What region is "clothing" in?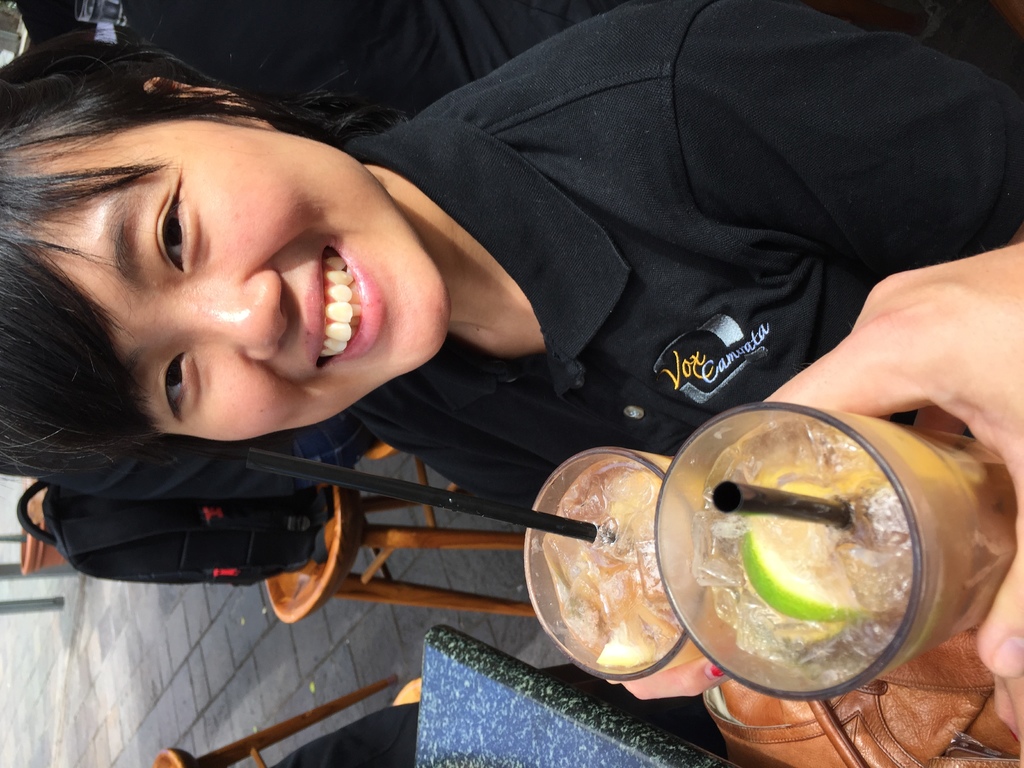
0,419,377,503.
